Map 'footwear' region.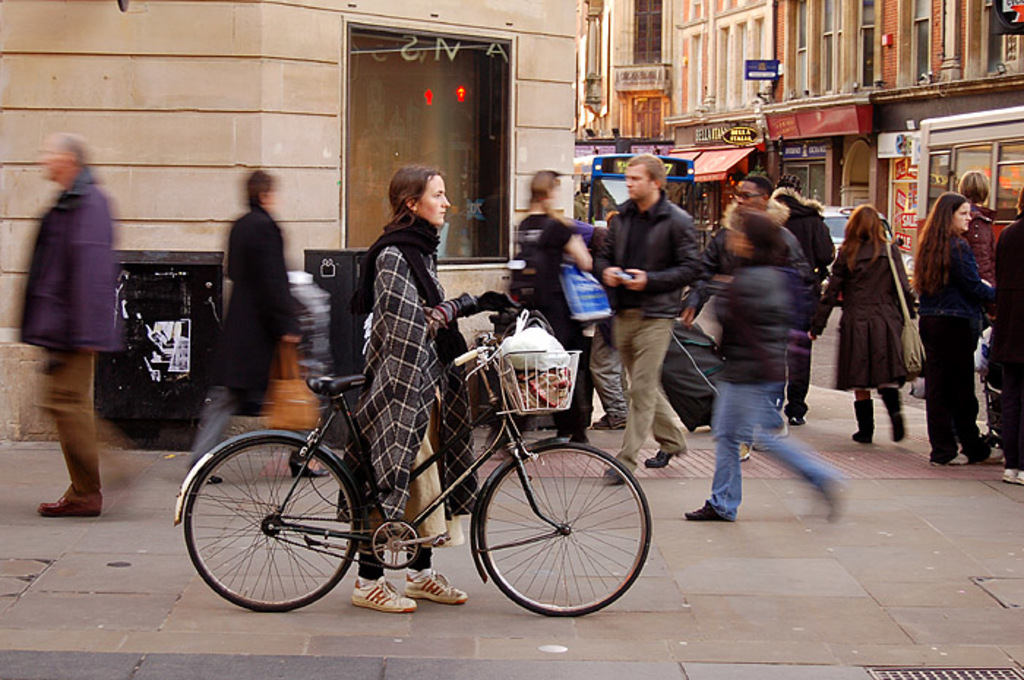
Mapped to x1=200 y1=474 x2=222 y2=484.
